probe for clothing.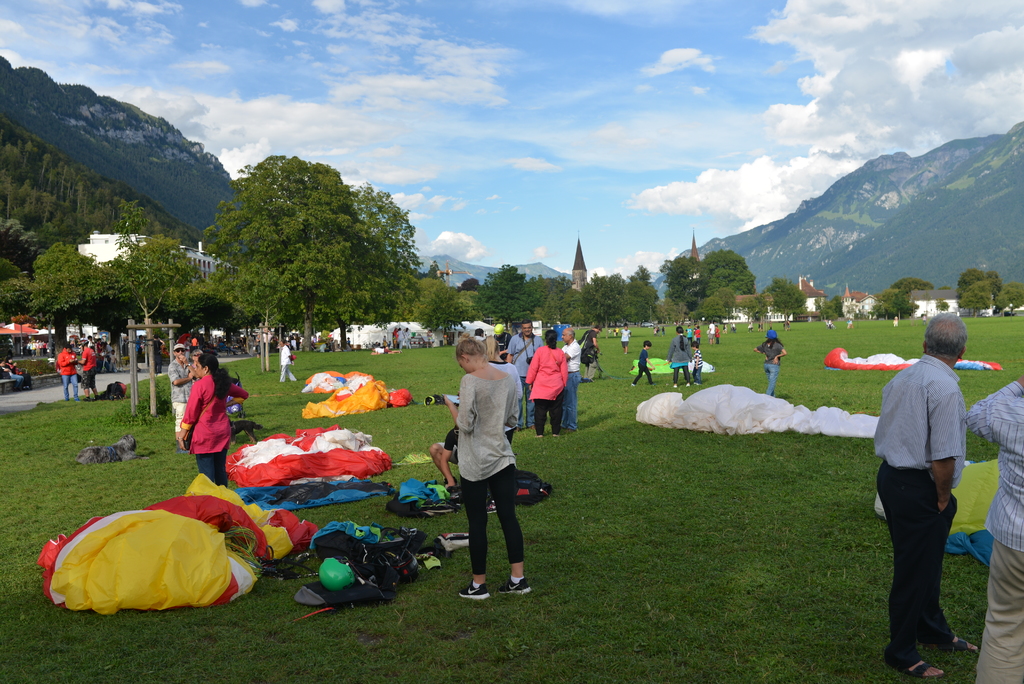
Probe result: [x1=636, y1=350, x2=657, y2=389].
